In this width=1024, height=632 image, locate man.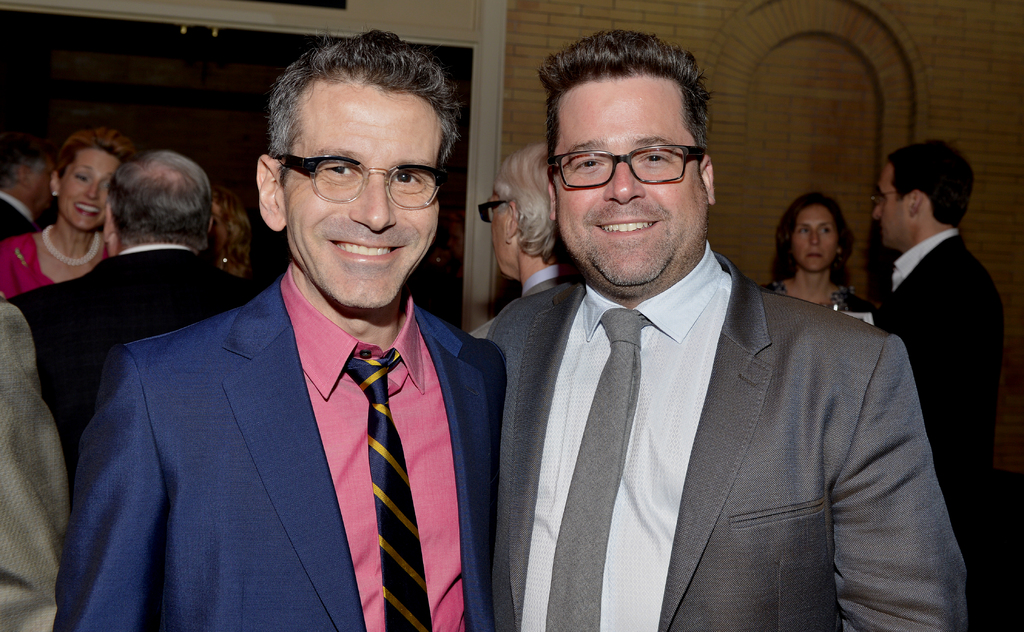
Bounding box: bbox=[0, 142, 47, 242].
